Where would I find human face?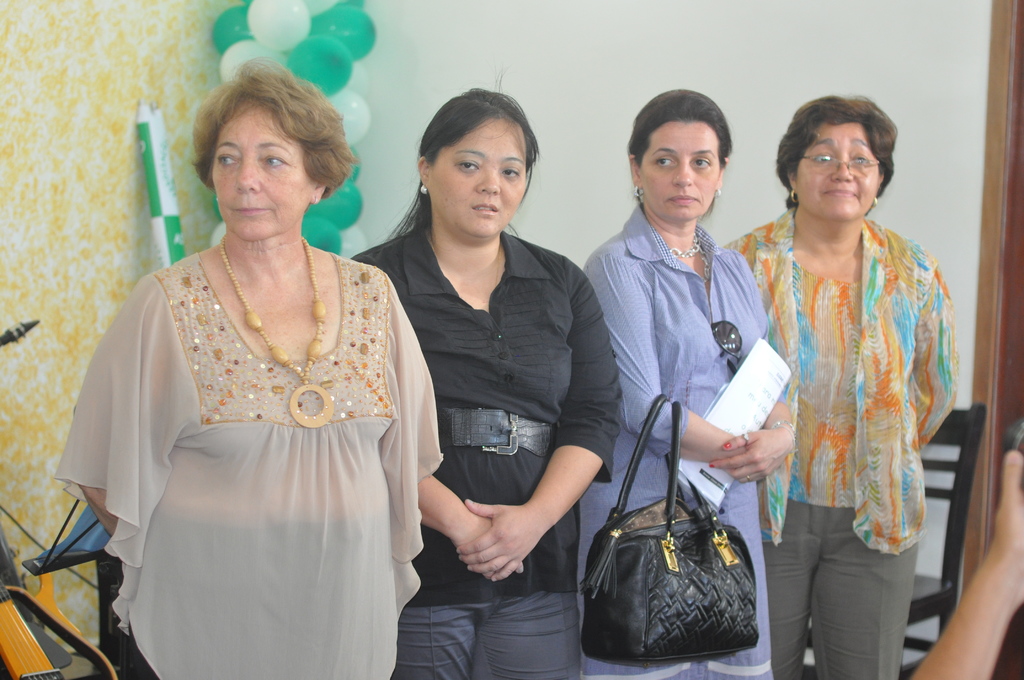
At box=[429, 115, 525, 235].
